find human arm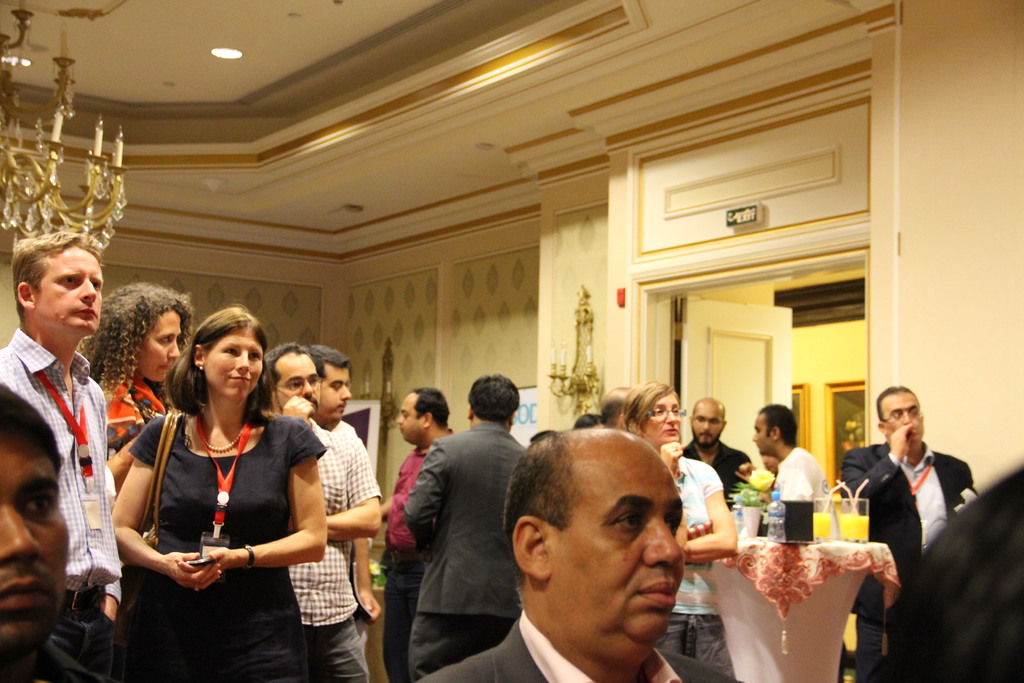
[656,433,682,477]
